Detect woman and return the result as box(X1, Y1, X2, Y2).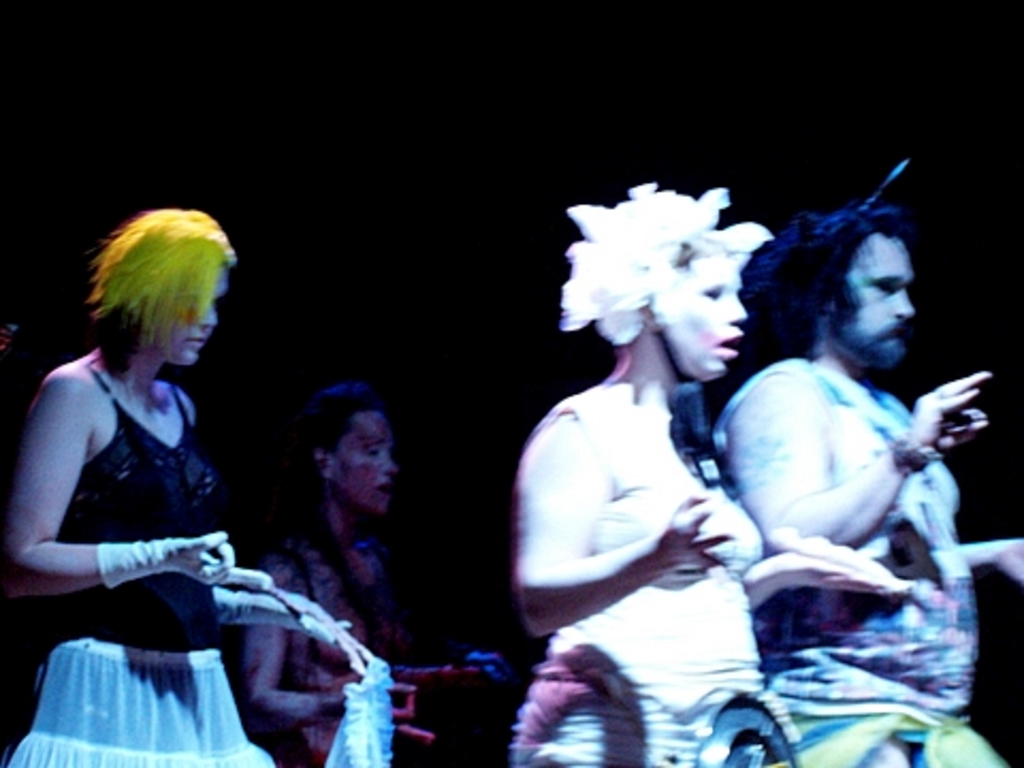
box(233, 393, 446, 766).
